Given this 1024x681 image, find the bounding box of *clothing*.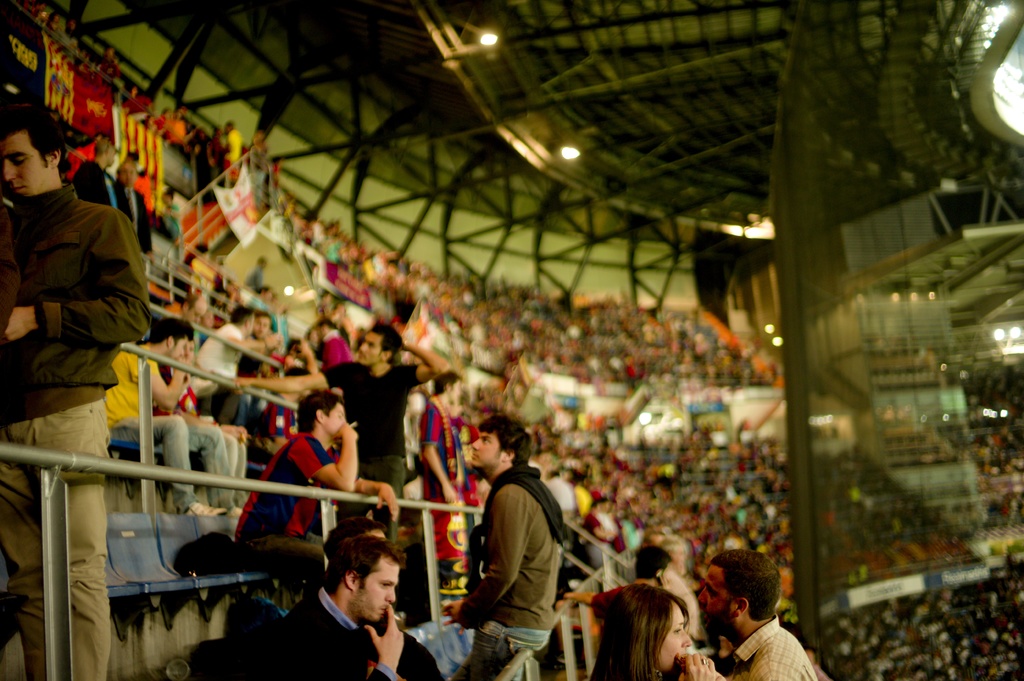
detection(192, 321, 255, 385).
